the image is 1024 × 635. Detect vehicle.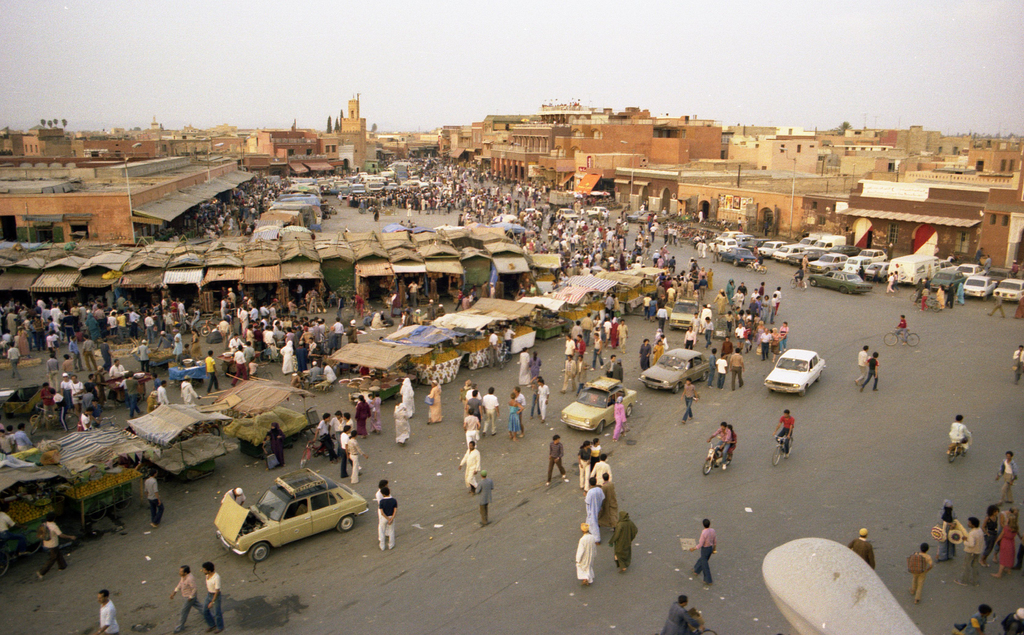
Detection: l=986, t=269, r=1007, b=287.
